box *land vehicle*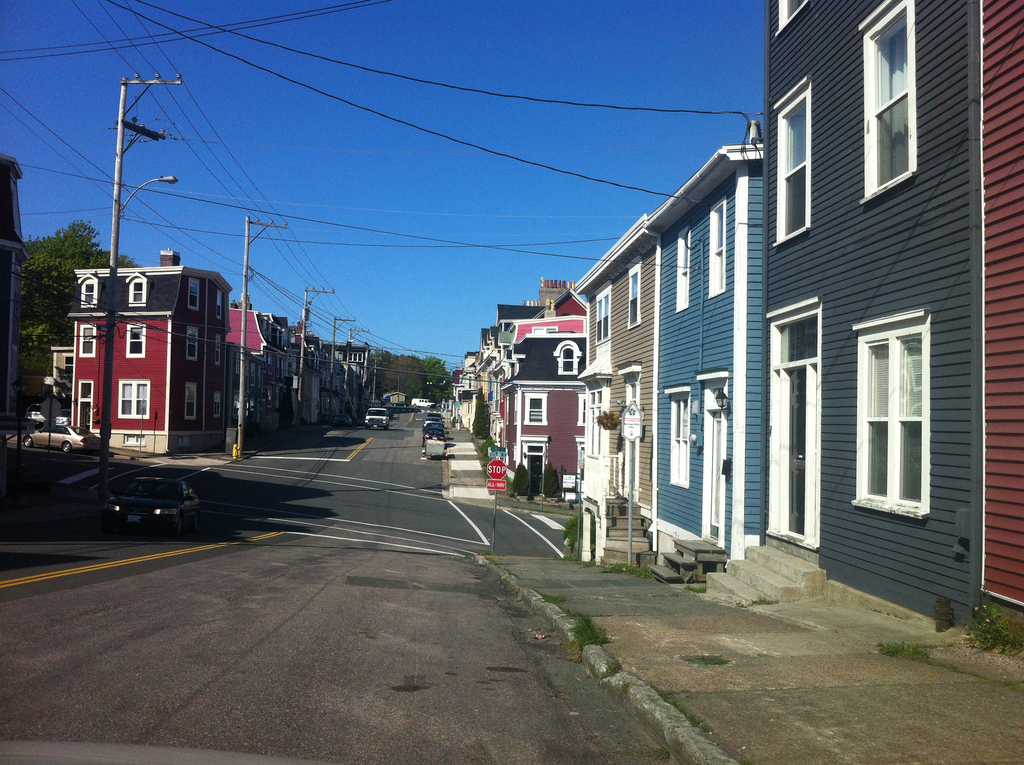
[83, 460, 211, 532]
